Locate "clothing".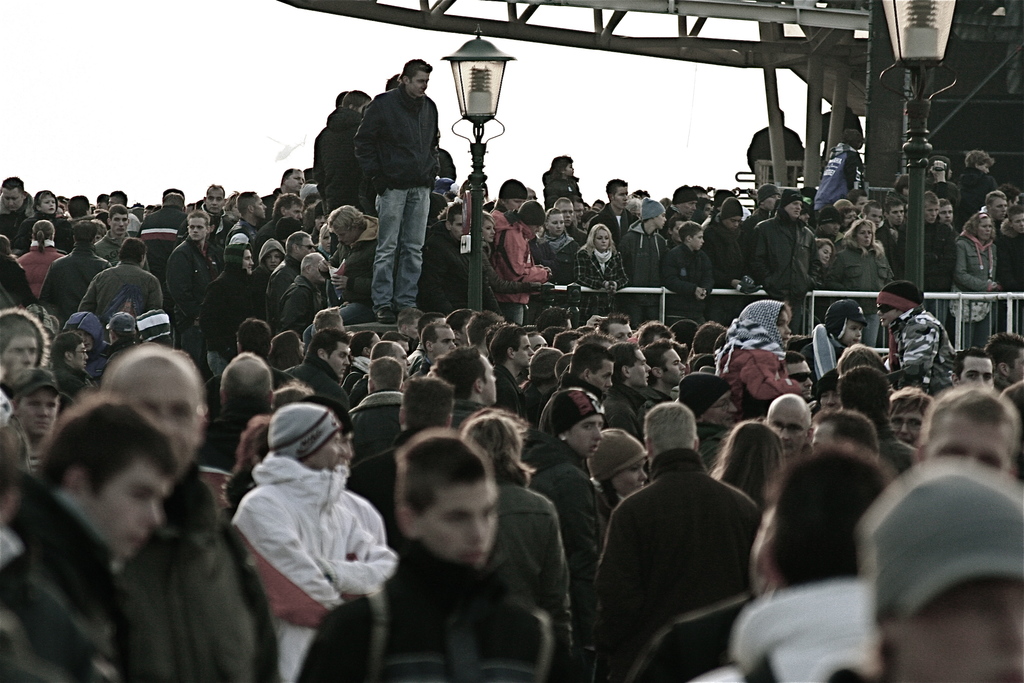
Bounding box: bbox=[230, 447, 404, 682].
